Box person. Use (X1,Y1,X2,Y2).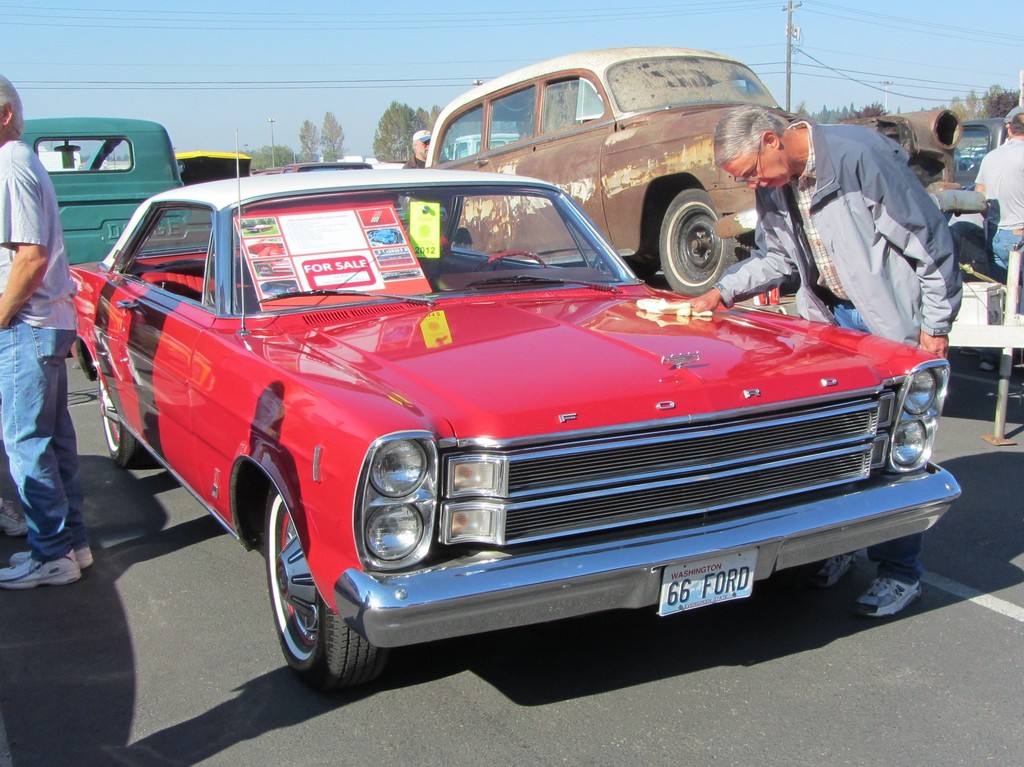
(401,128,436,172).
